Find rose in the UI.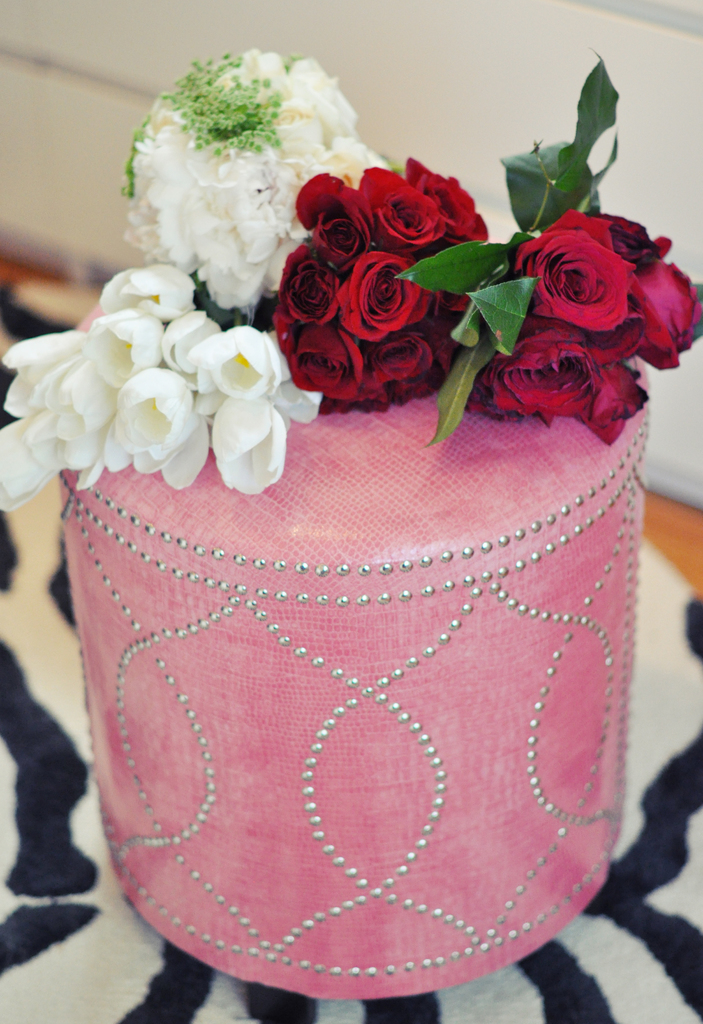
UI element at {"left": 269, "top": 99, "right": 317, "bottom": 150}.
